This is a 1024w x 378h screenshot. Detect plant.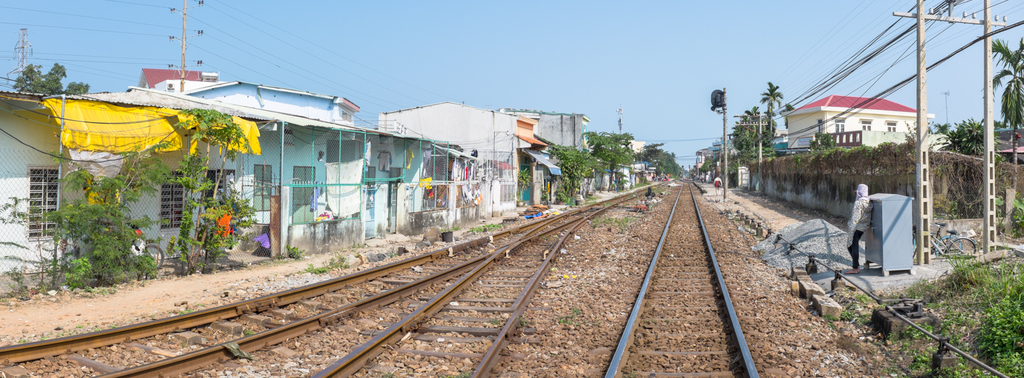
detection(518, 166, 535, 184).
